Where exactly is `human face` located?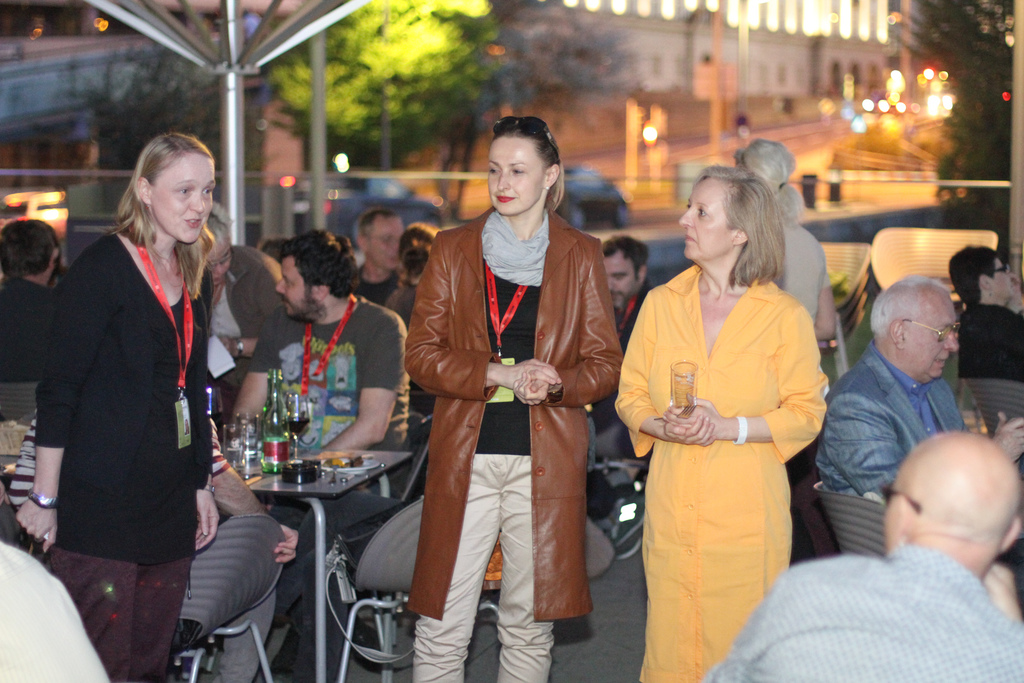
Its bounding box is (left=981, top=250, right=1022, bottom=306).
